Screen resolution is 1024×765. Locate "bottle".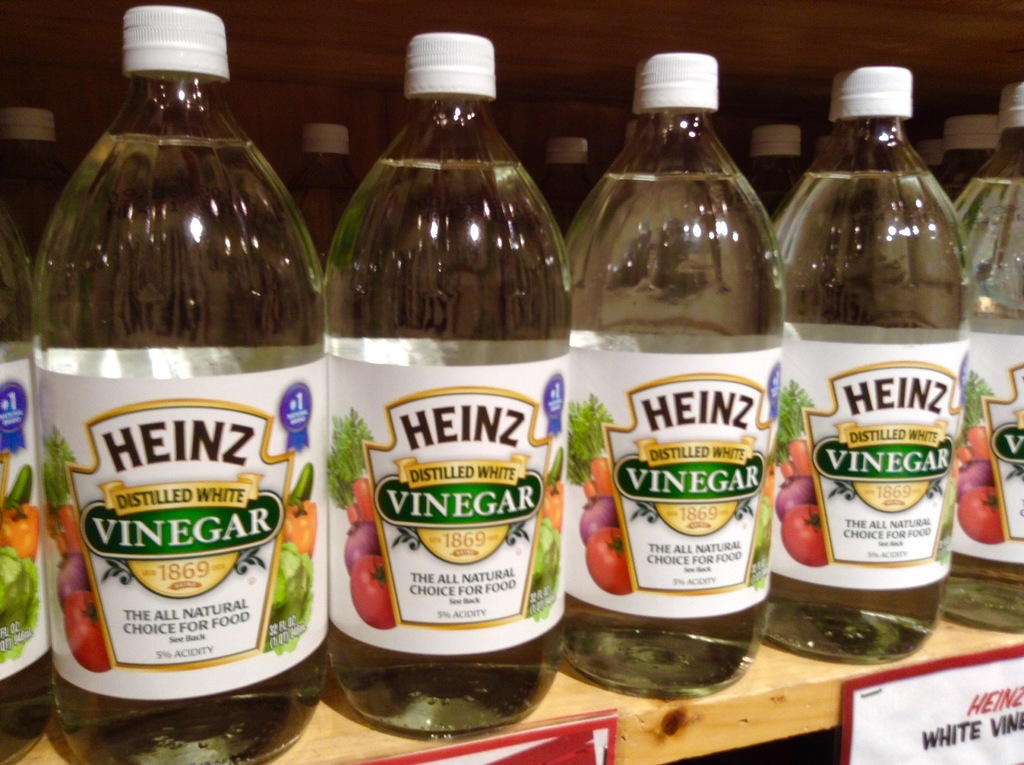
Rect(289, 117, 396, 249).
